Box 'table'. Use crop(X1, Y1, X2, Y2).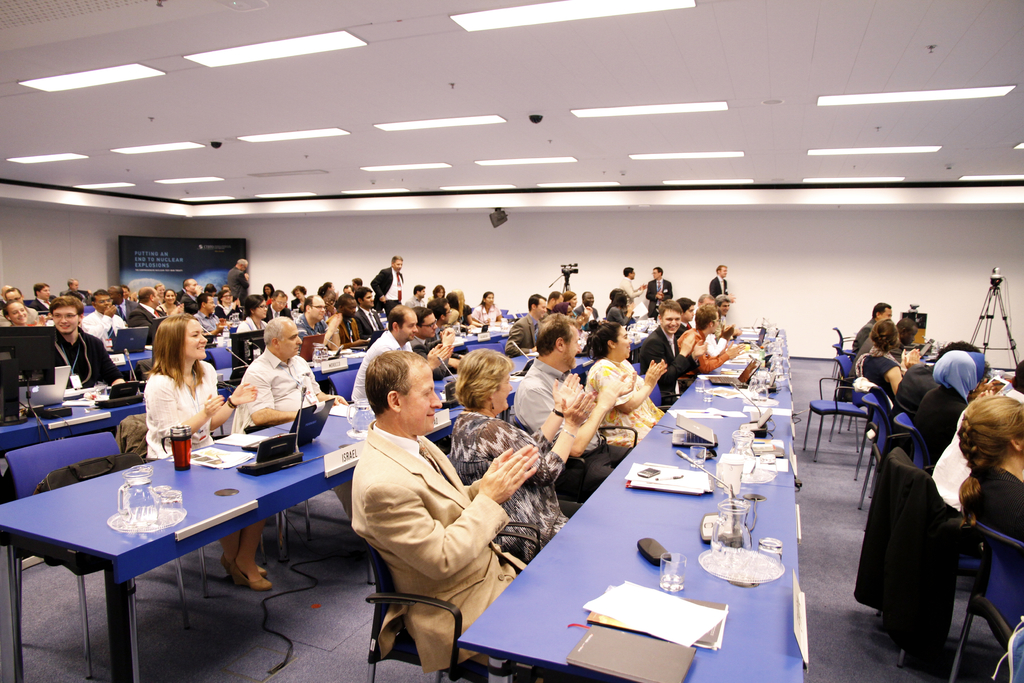
crop(1, 316, 620, 682).
